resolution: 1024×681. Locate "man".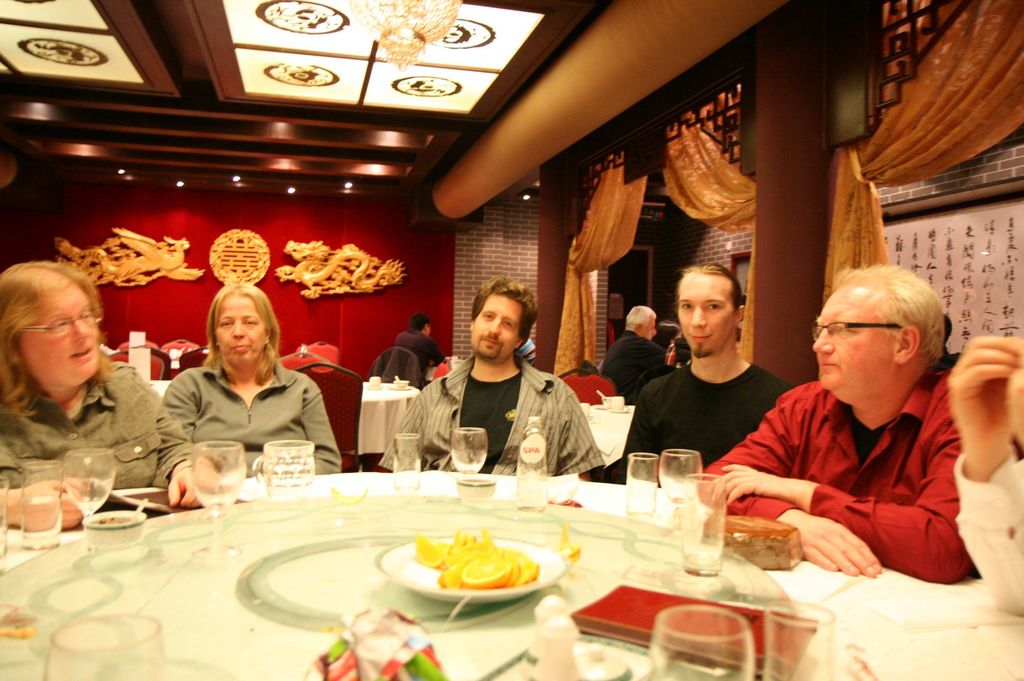
box(378, 276, 608, 482).
